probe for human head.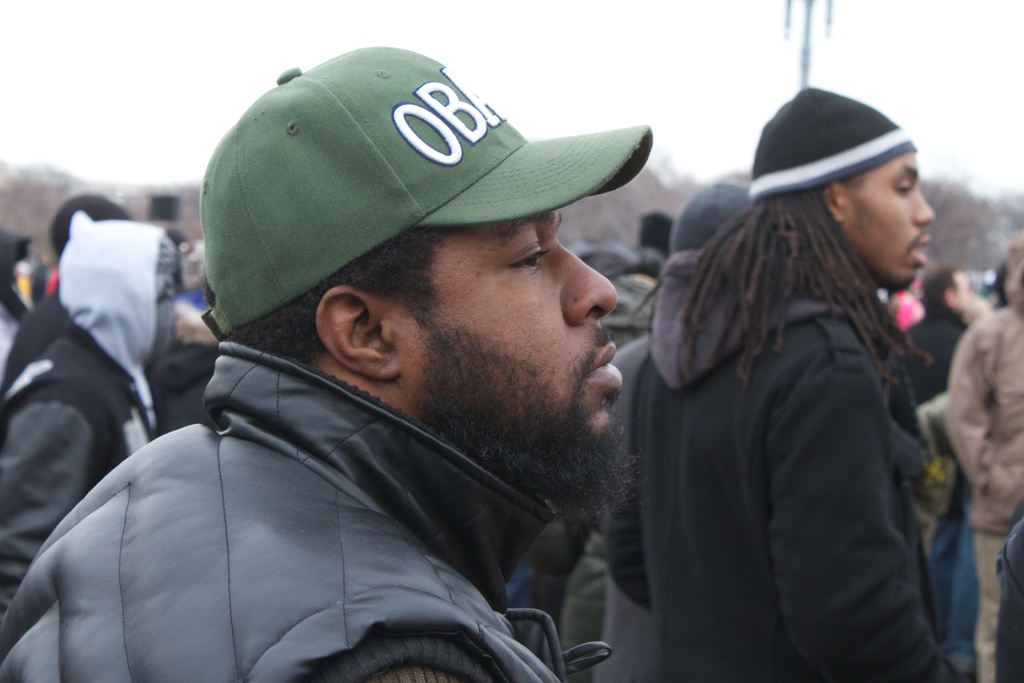
Probe result: [45,192,129,258].
